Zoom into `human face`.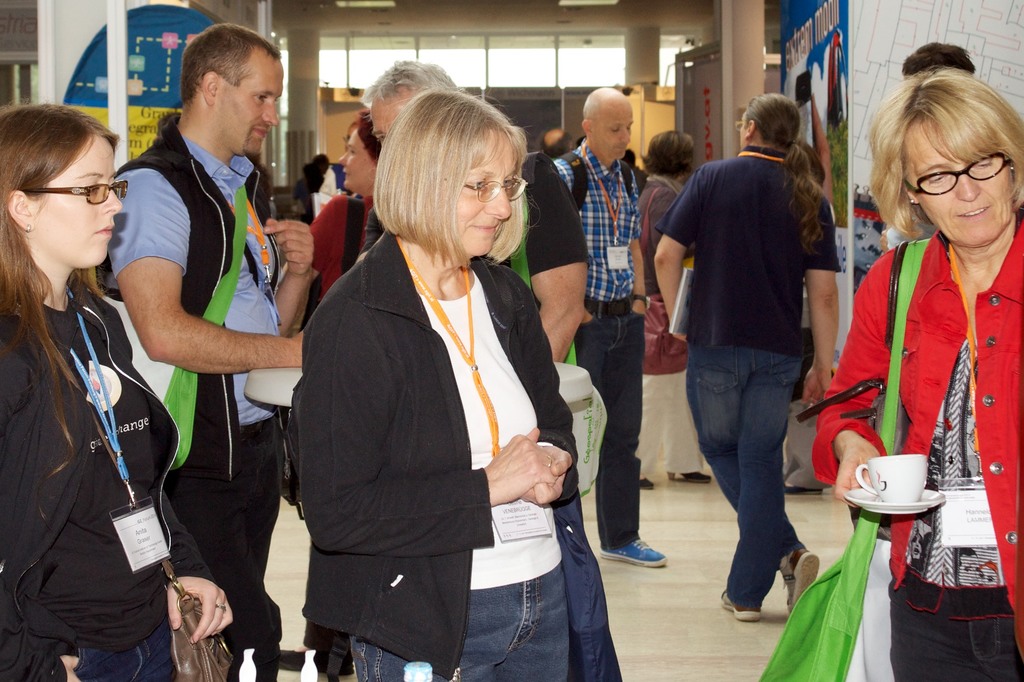
Zoom target: left=590, top=106, right=635, bottom=158.
